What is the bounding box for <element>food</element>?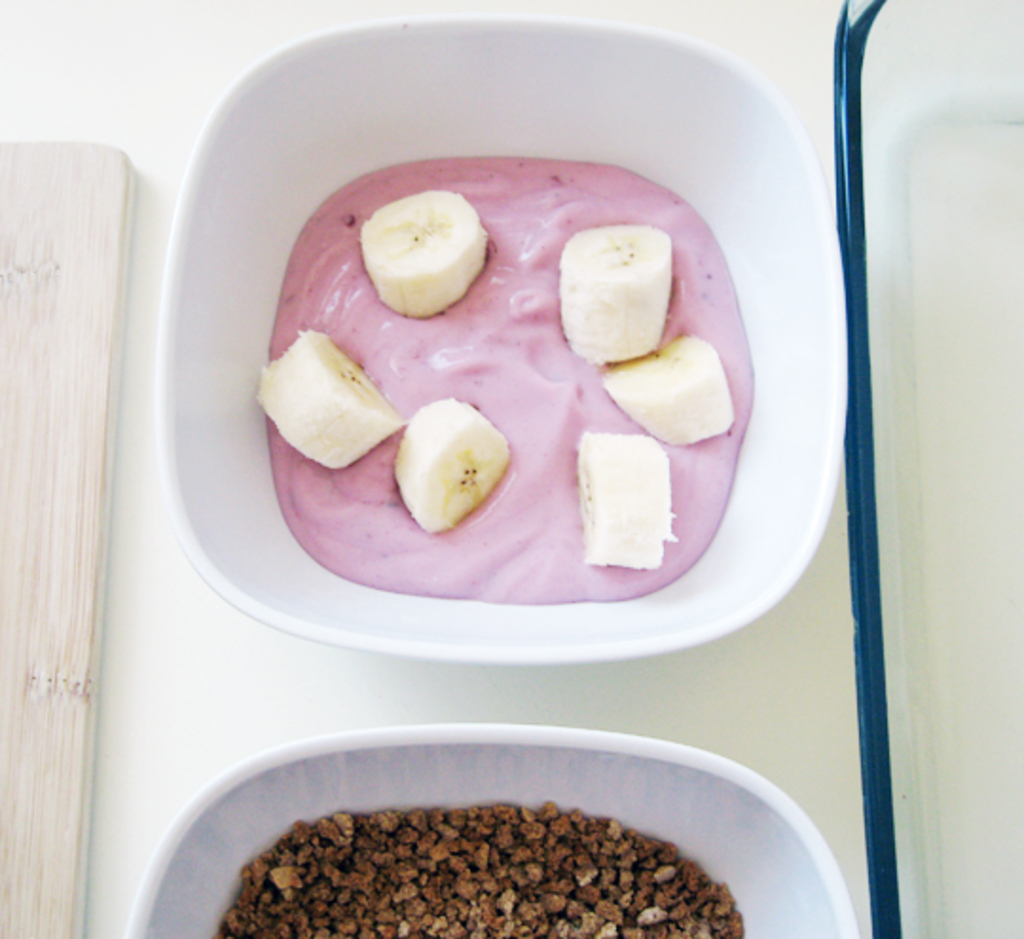
(209, 806, 747, 937).
